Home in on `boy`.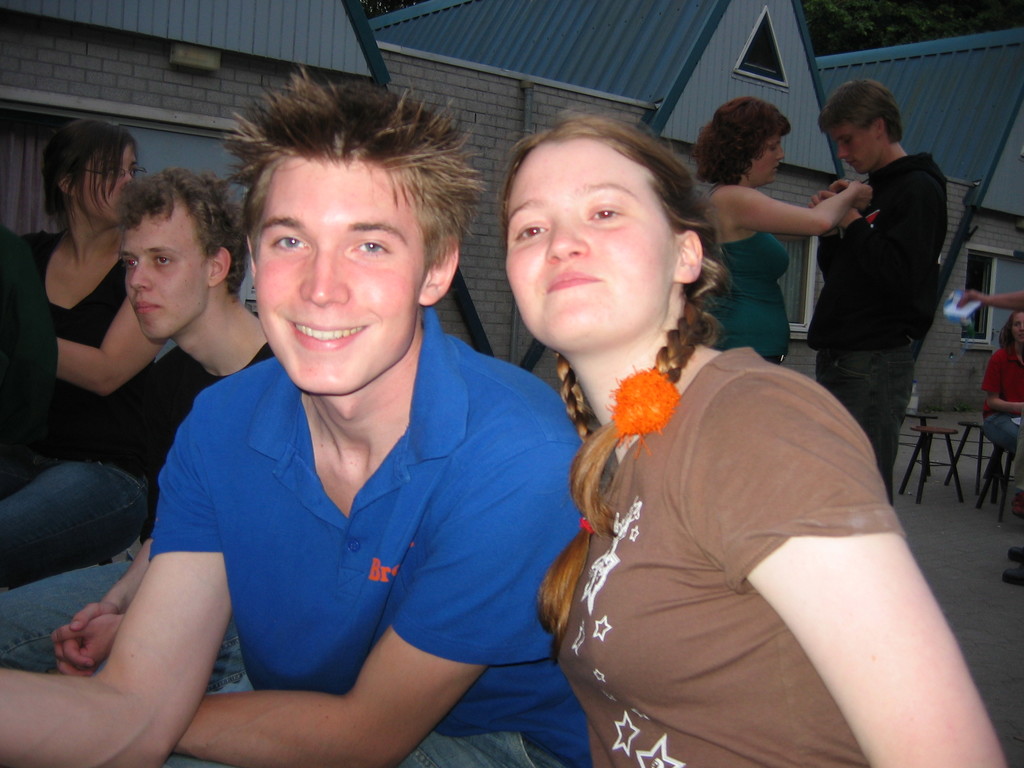
Homed in at left=0, top=77, right=591, bottom=767.
